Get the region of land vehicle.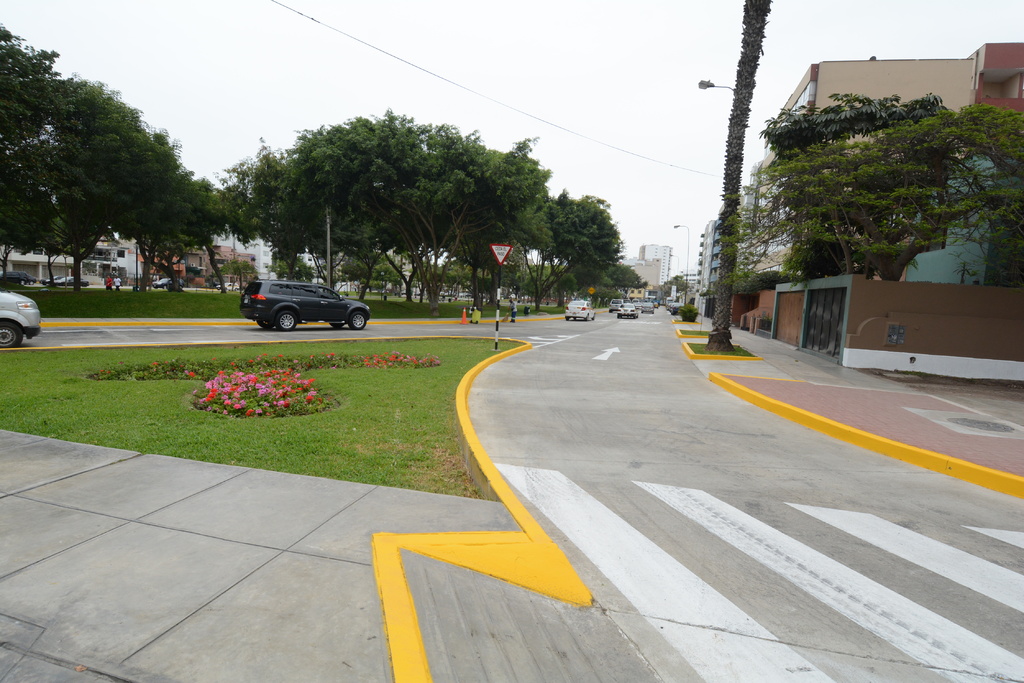
[x1=147, y1=275, x2=184, y2=287].
